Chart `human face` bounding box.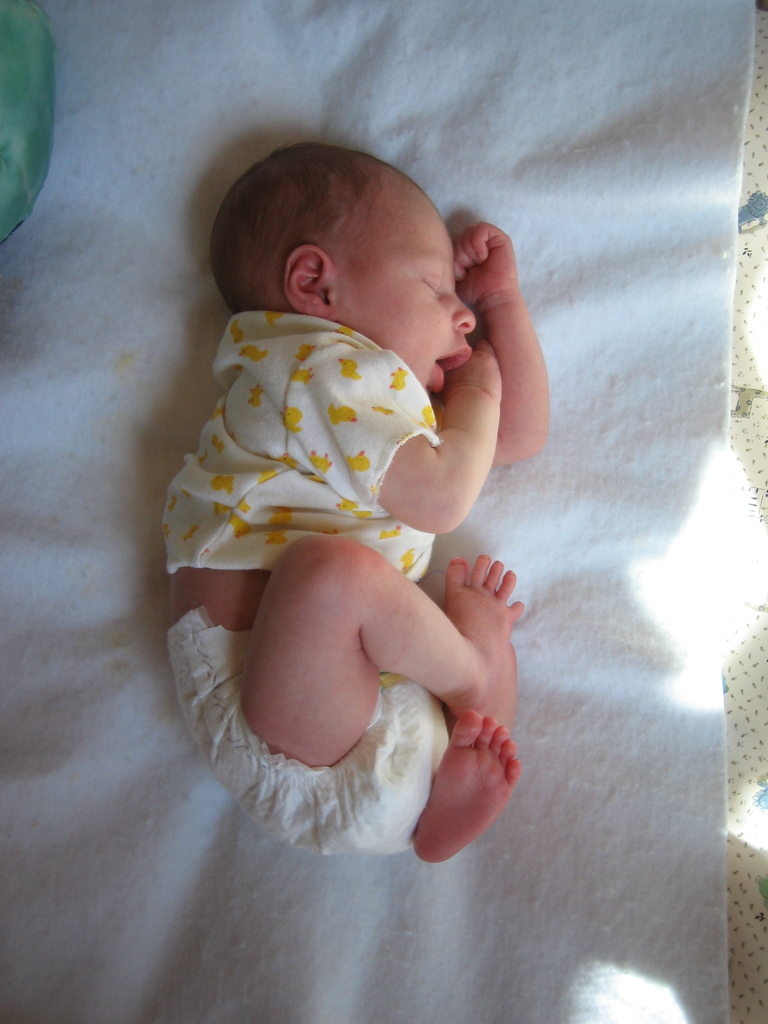
Charted: x1=336 y1=191 x2=476 y2=396.
